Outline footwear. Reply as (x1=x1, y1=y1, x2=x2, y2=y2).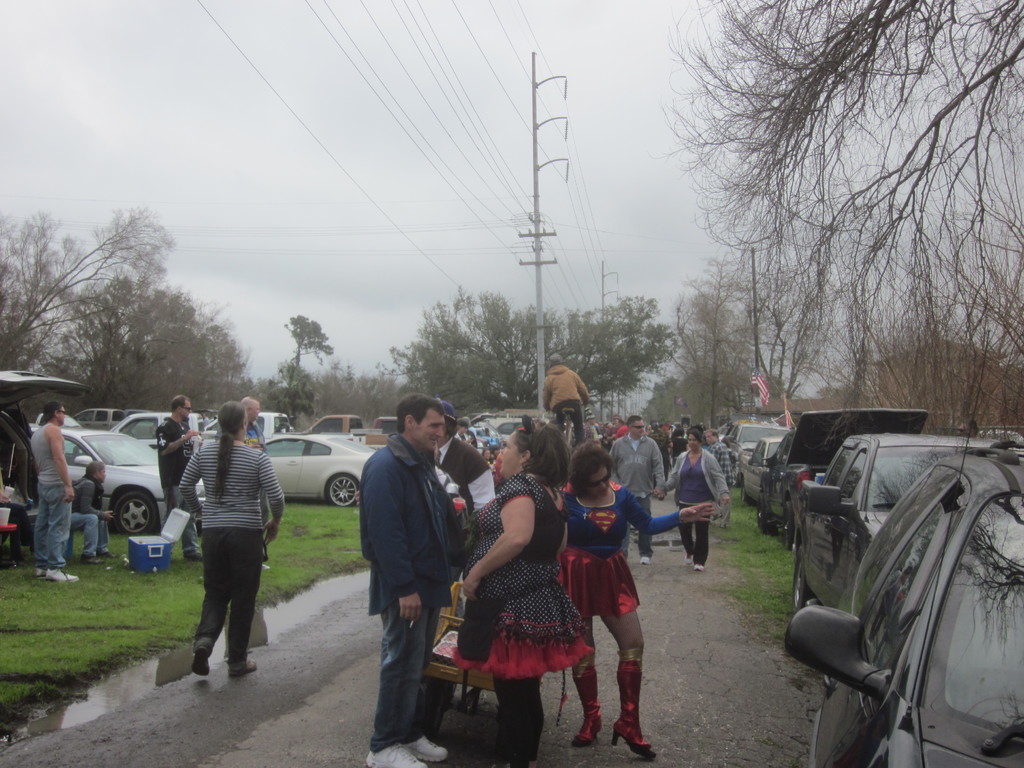
(x1=570, y1=705, x2=598, y2=749).
